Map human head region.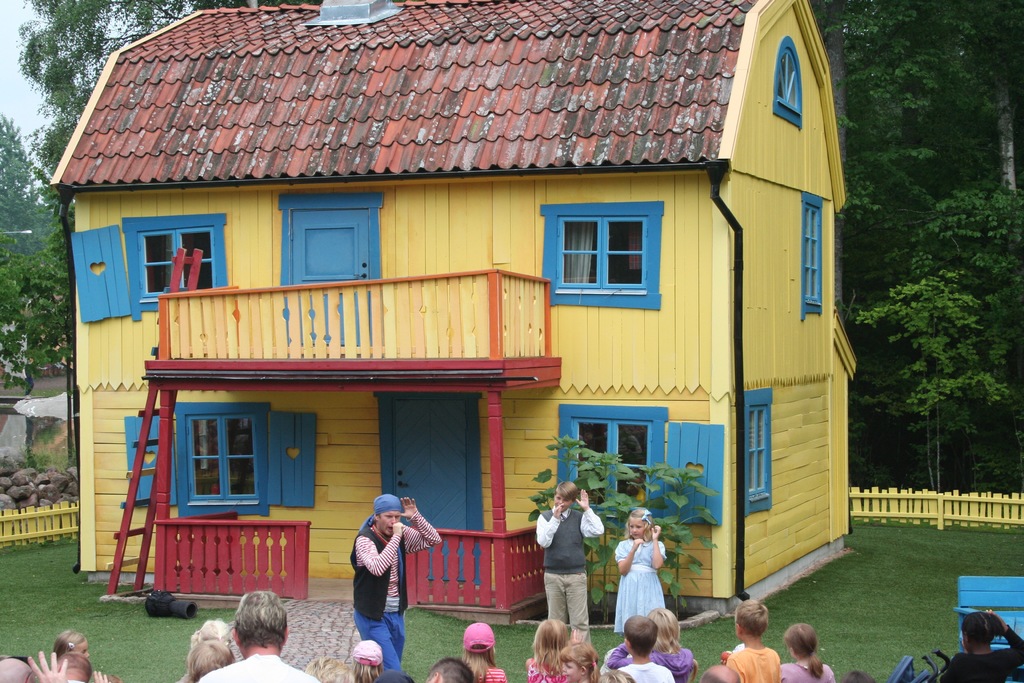
Mapped to bbox(214, 602, 289, 666).
